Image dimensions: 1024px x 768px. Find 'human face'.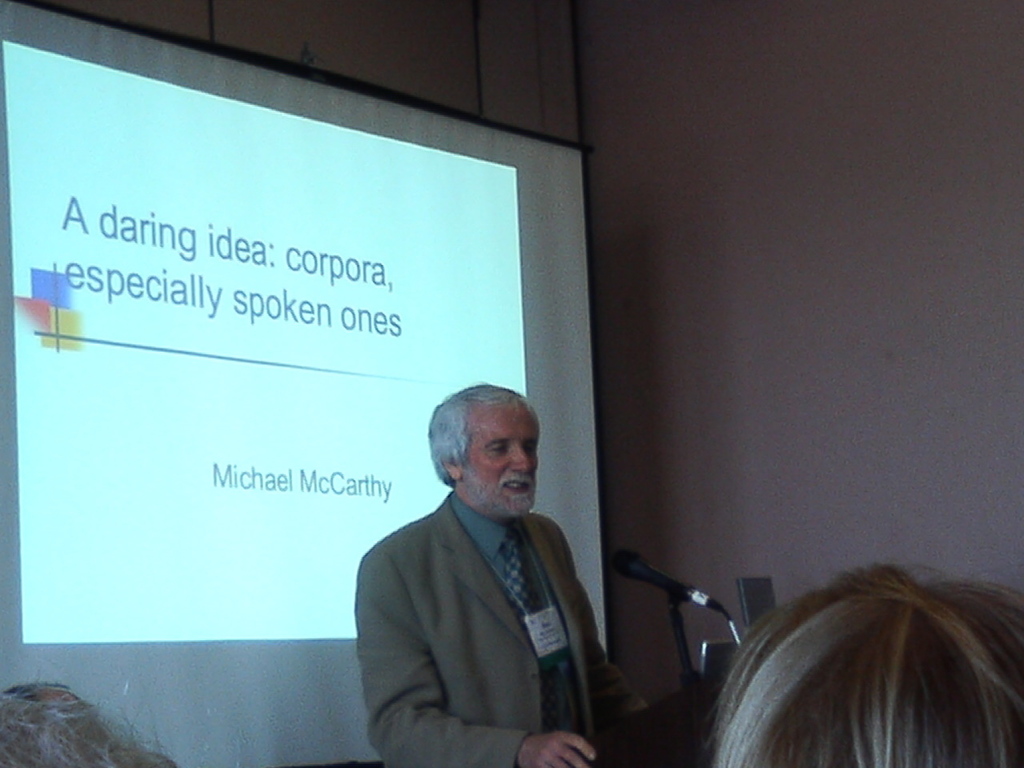
466, 402, 542, 520.
